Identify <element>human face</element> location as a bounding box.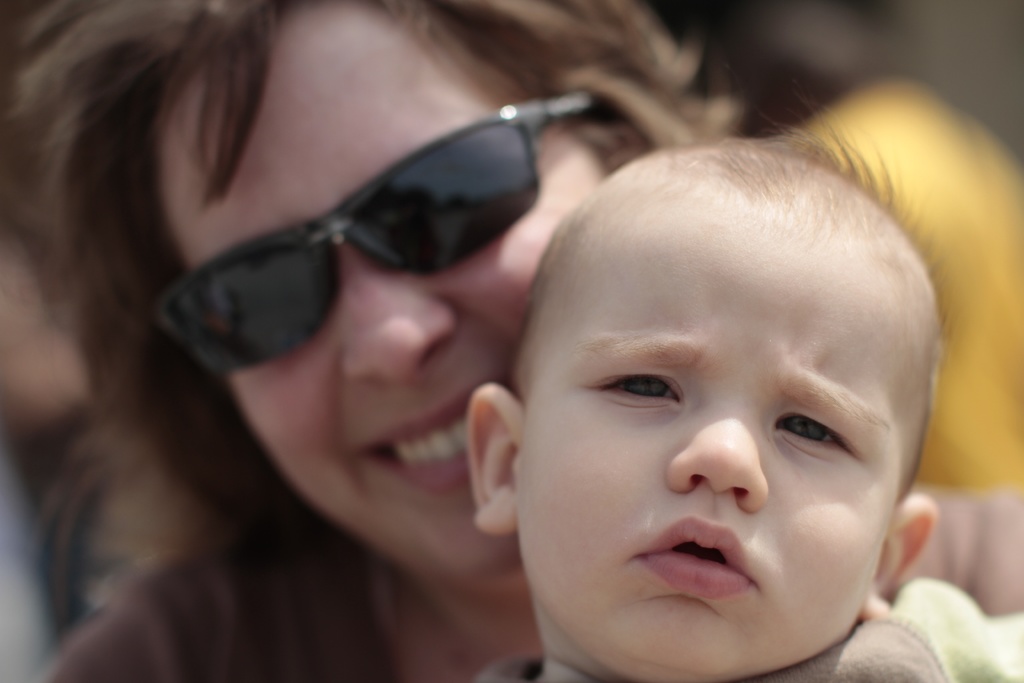
(155,0,611,591).
